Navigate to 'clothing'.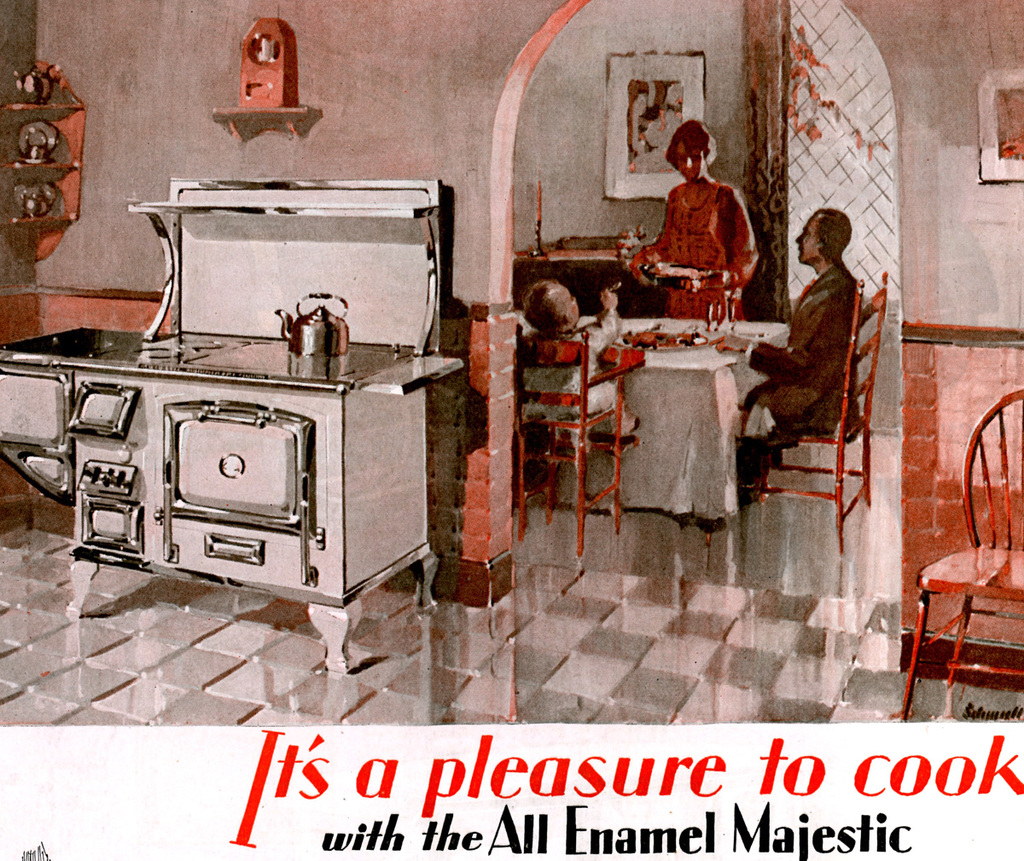
Navigation target: <box>650,136,773,304</box>.
